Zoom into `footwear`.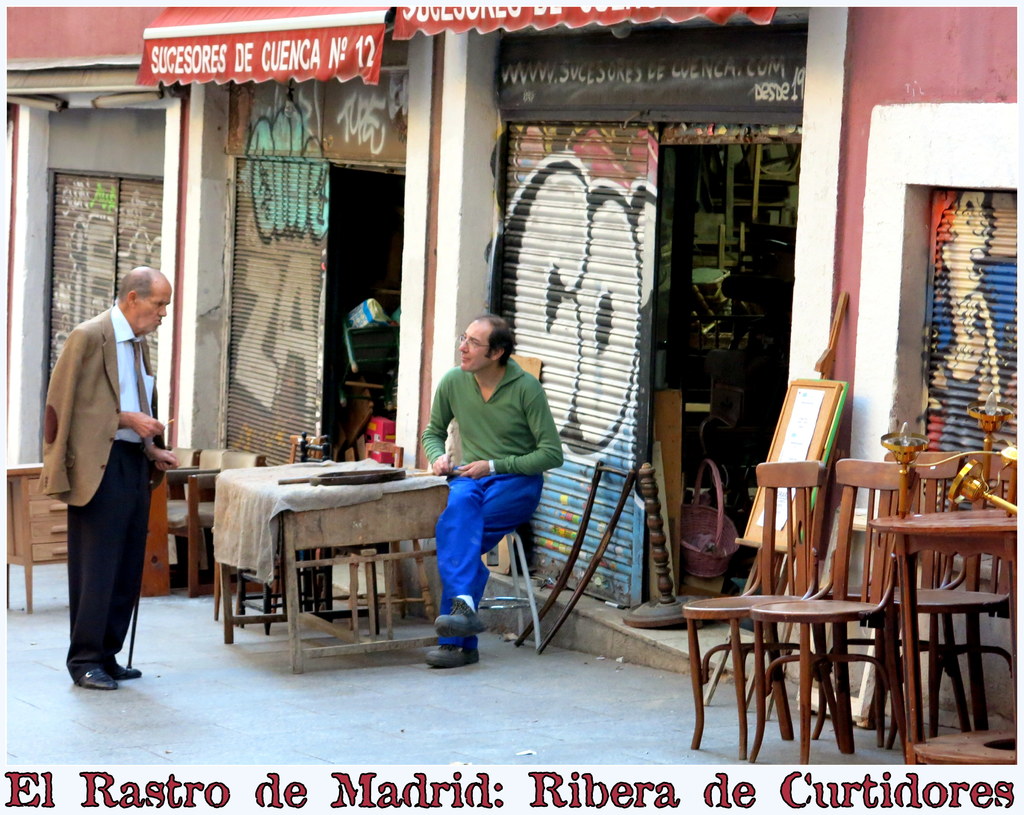
Zoom target: box(77, 661, 119, 690).
